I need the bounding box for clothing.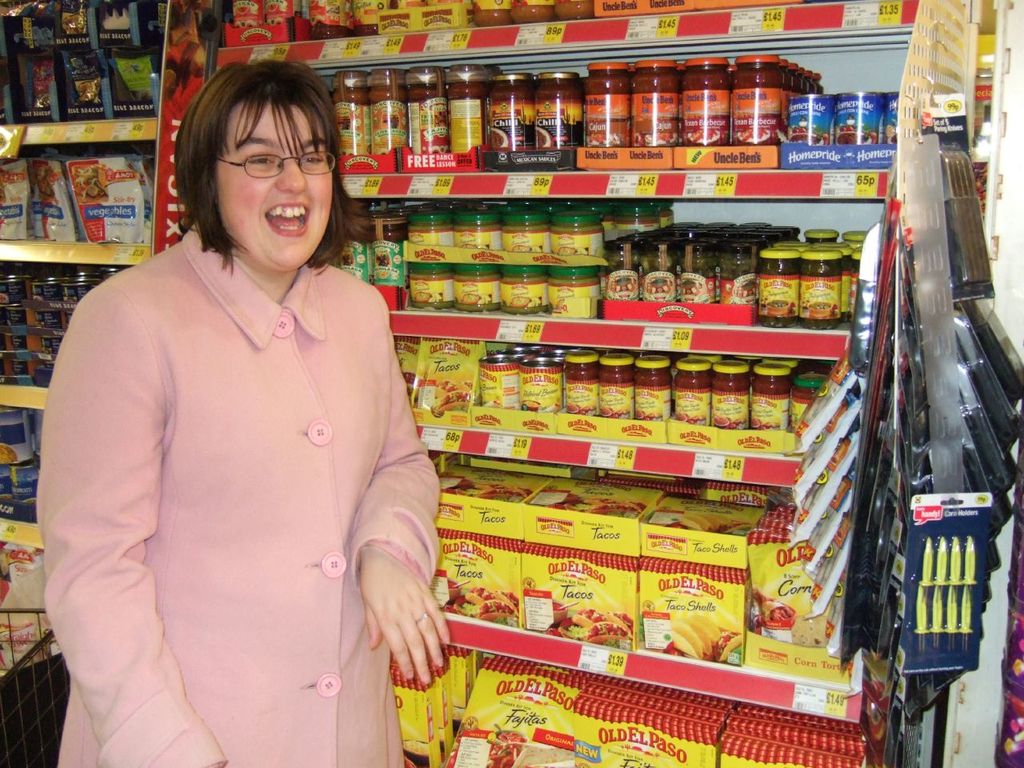
Here it is: locate(43, 205, 450, 746).
